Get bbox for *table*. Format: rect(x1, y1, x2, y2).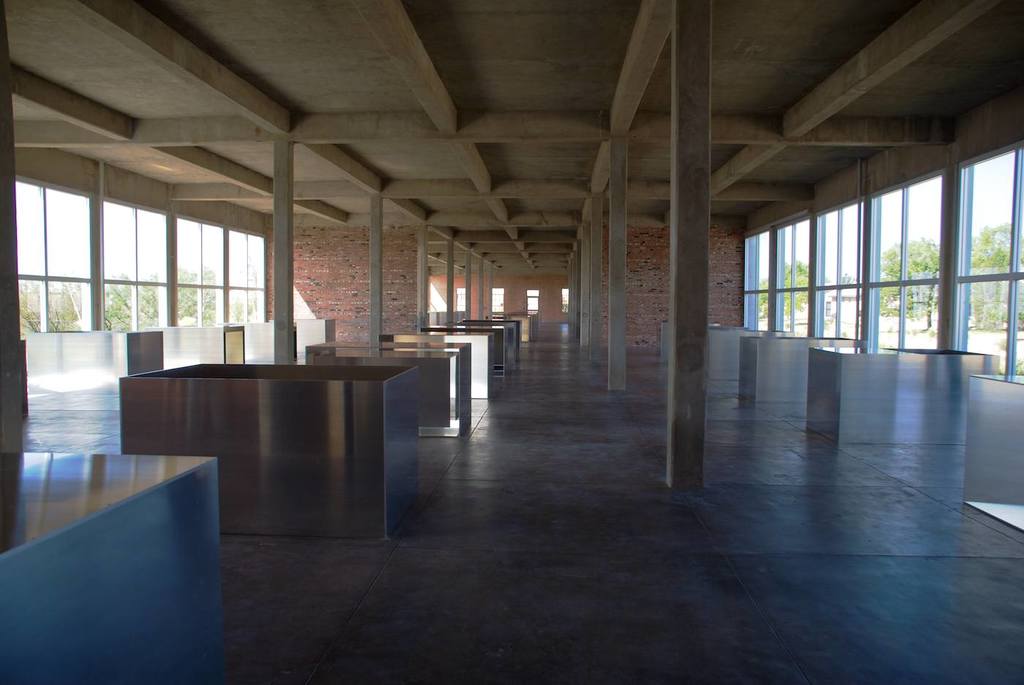
rect(118, 361, 415, 535).
